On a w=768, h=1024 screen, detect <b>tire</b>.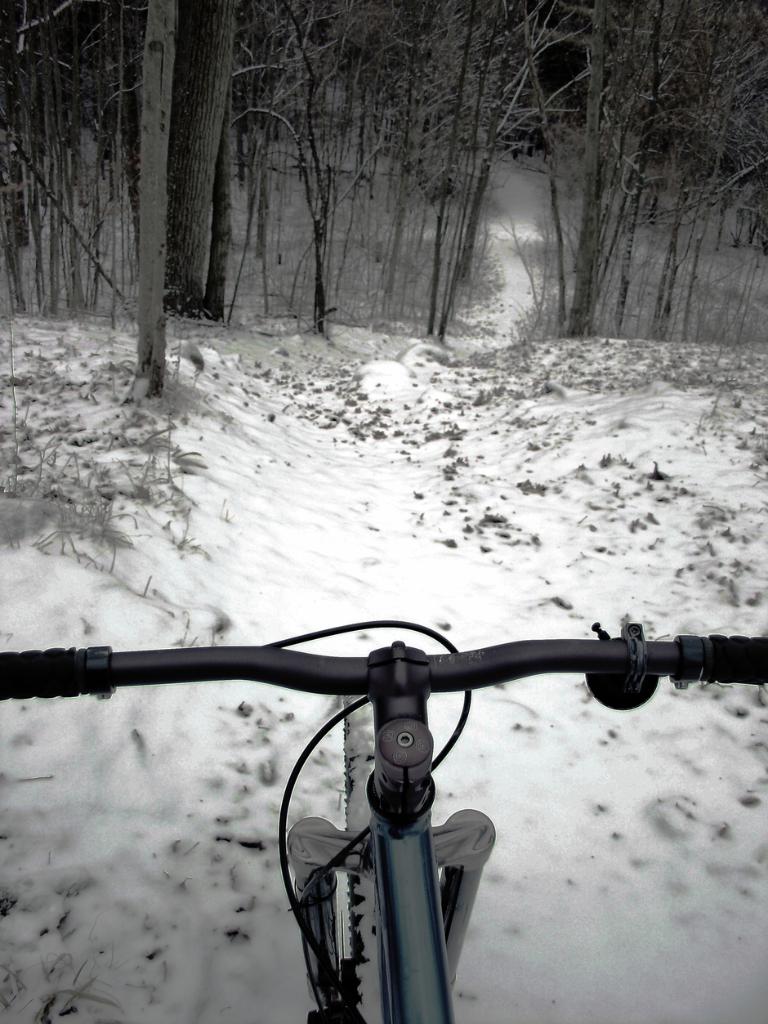
l=327, t=678, r=388, b=1023.
